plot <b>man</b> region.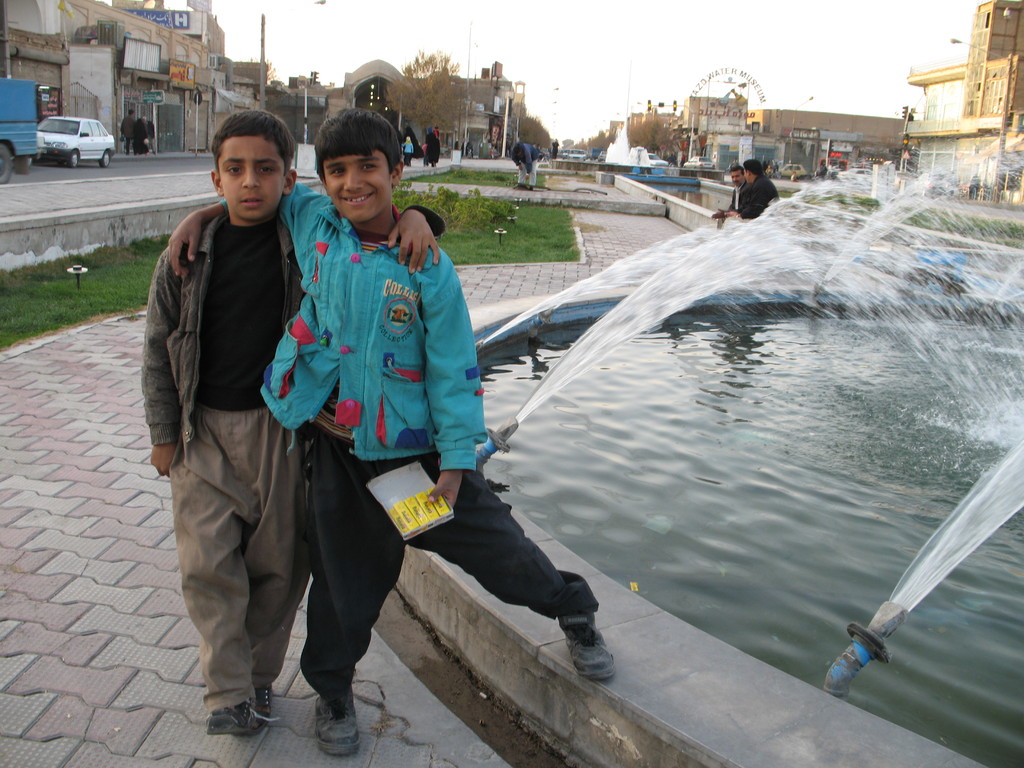
Plotted at (left=156, top=128, right=346, bottom=733).
